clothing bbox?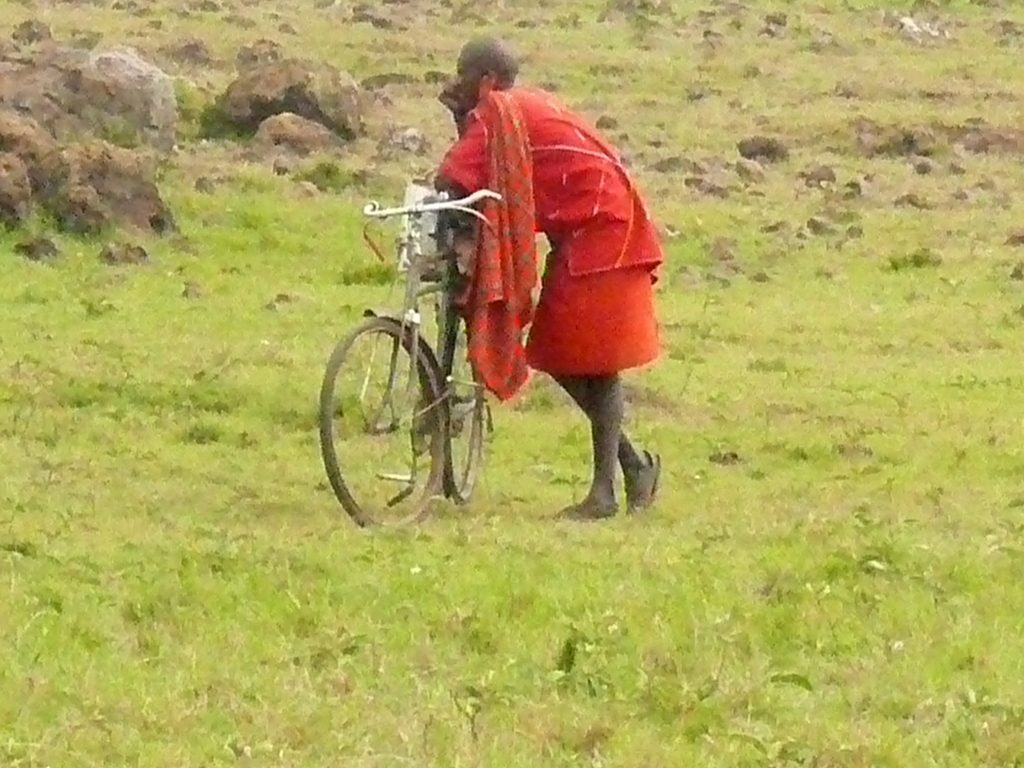
bbox(436, 87, 662, 388)
